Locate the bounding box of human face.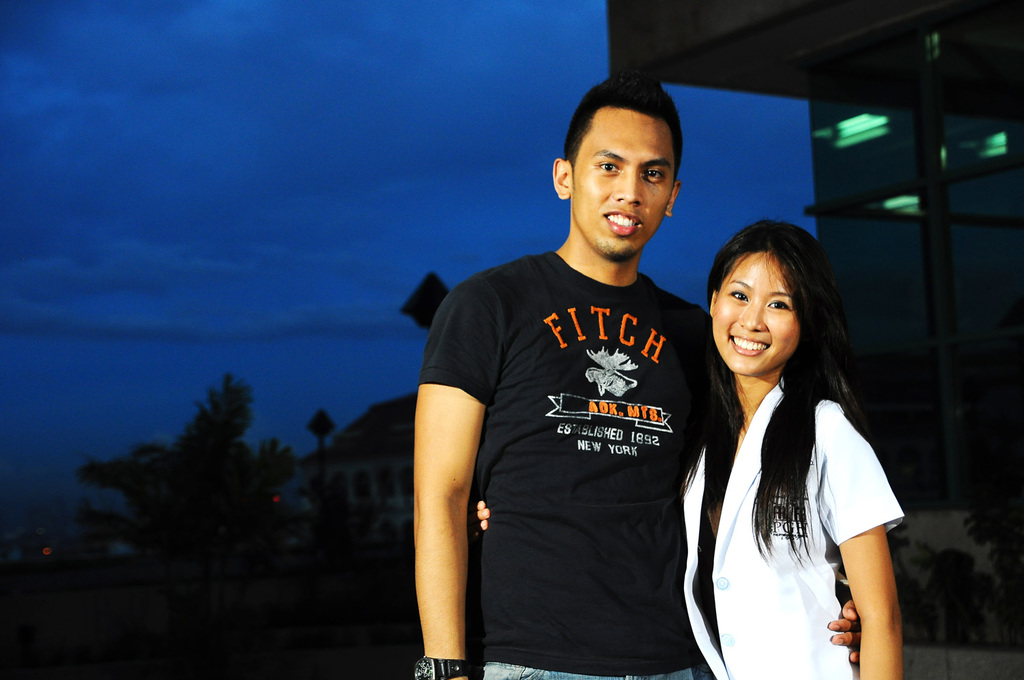
Bounding box: Rect(573, 112, 679, 261).
